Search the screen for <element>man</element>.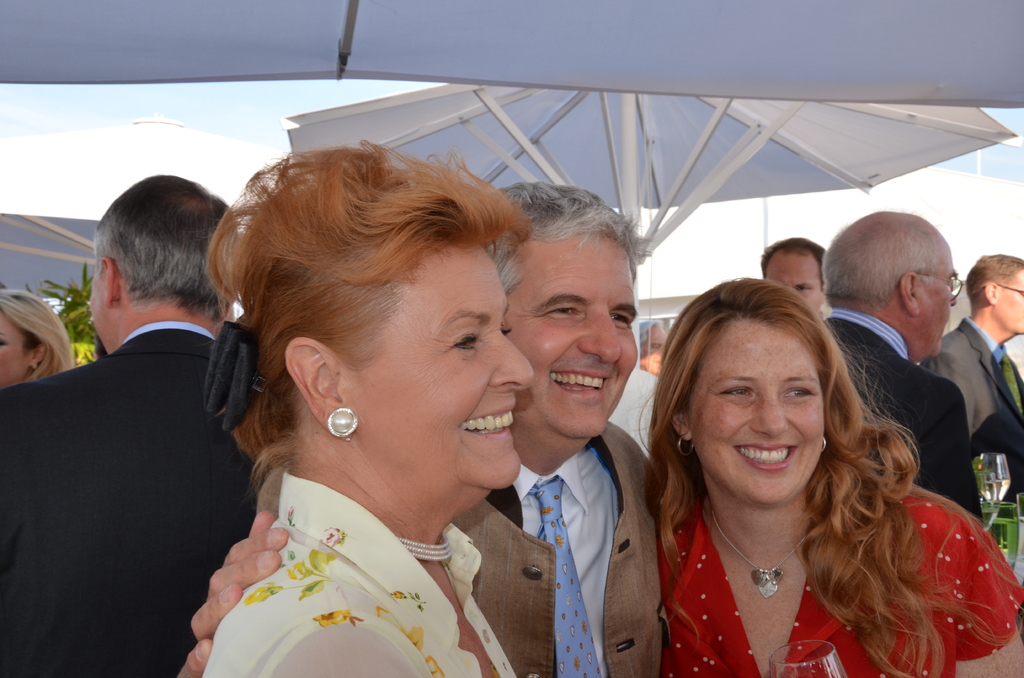
Found at l=177, t=182, r=678, b=677.
